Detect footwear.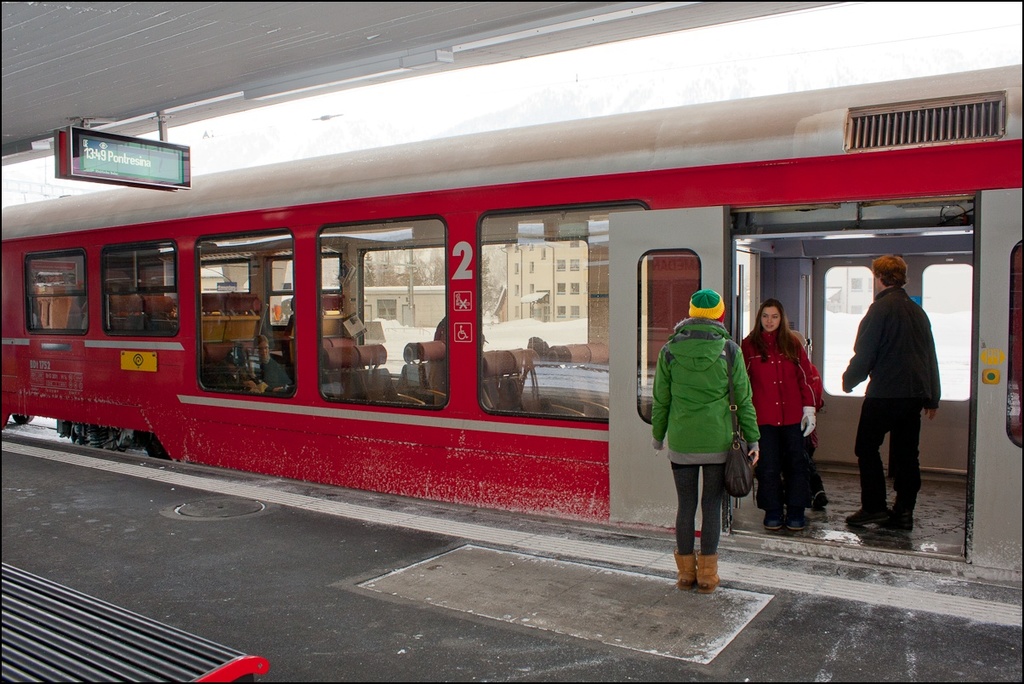
Detected at x1=692 y1=557 x2=720 y2=592.
